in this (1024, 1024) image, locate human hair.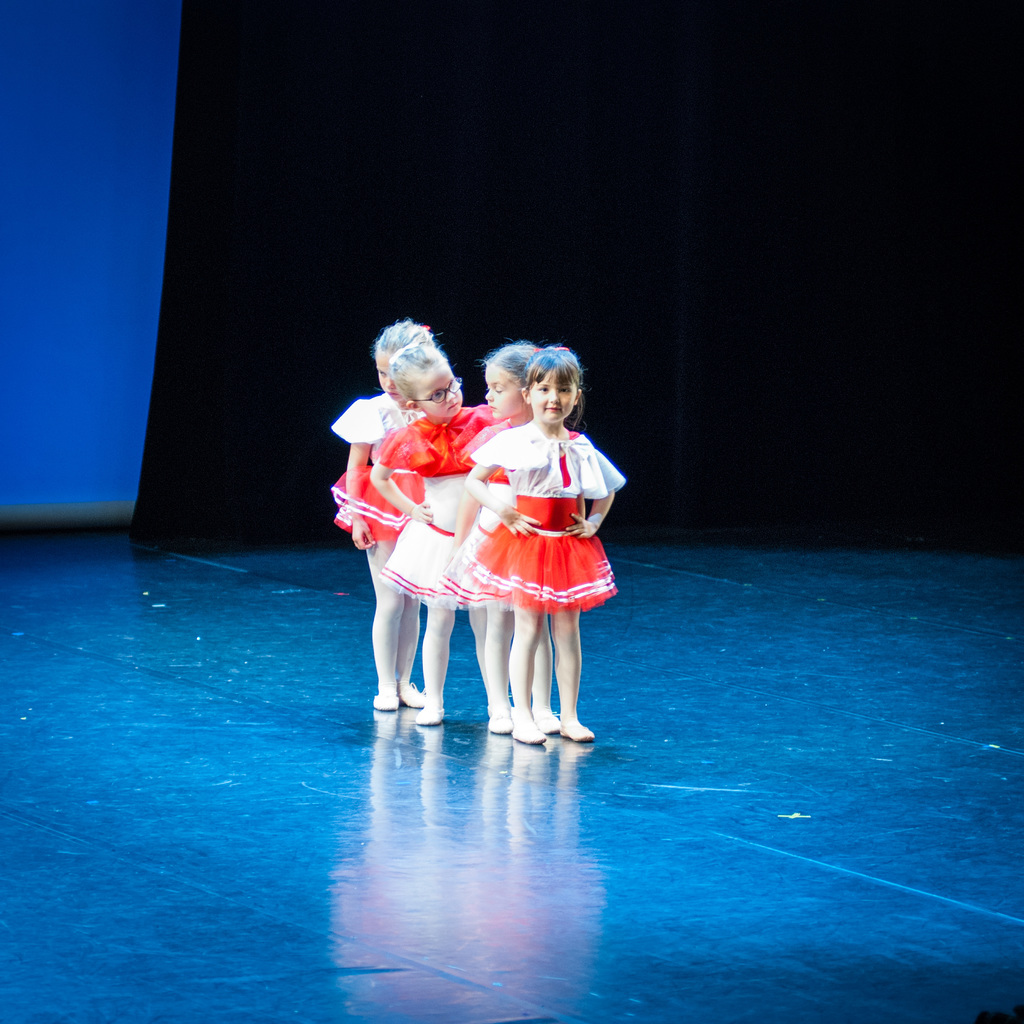
Bounding box: <region>518, 342, 595, 425</region>.
